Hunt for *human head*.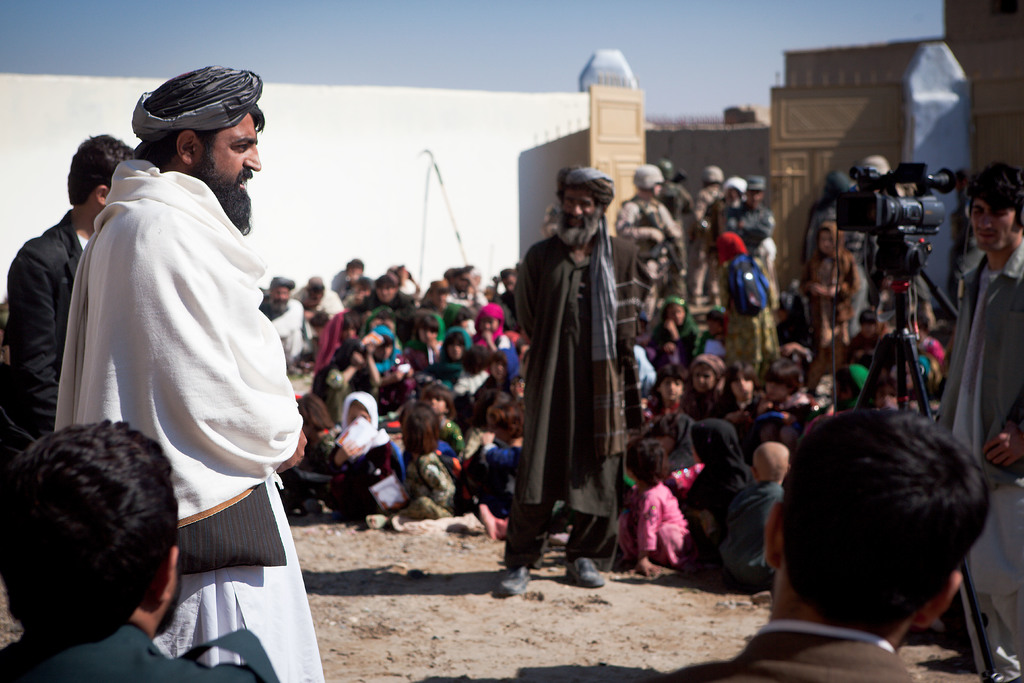
Hunted down at (left=705, top=306, right=731, bottom=334).
